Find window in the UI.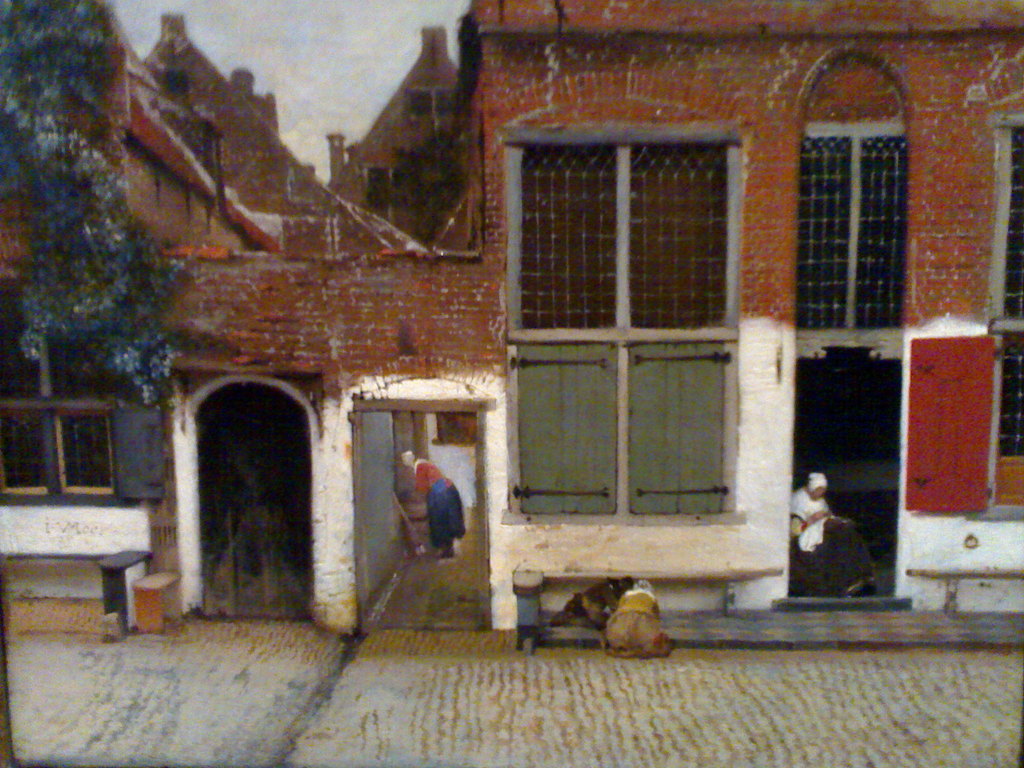
UI element at box=[501, 124, 749, 334].
